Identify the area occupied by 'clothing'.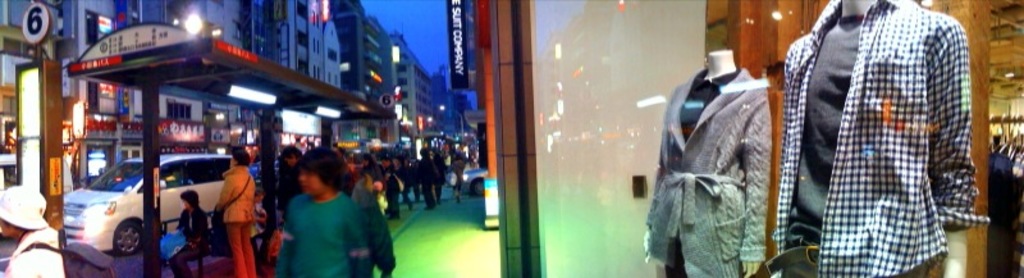
Area: <bbox>449, 159, 466, 195</bbox>.
